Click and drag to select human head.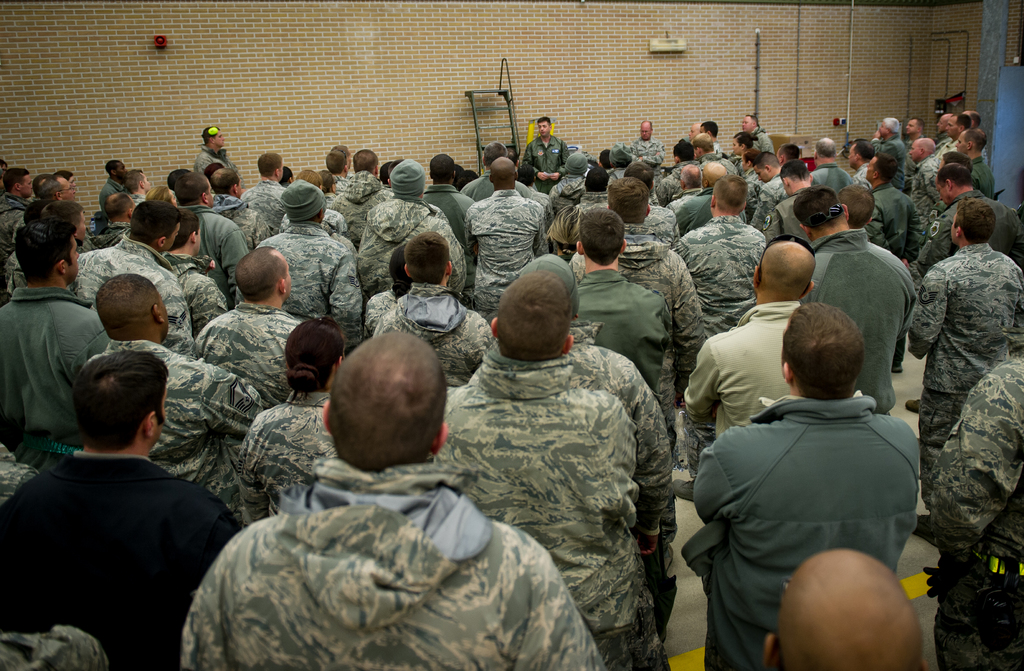
Selection: bbox=[563, 150, 589, 179].
